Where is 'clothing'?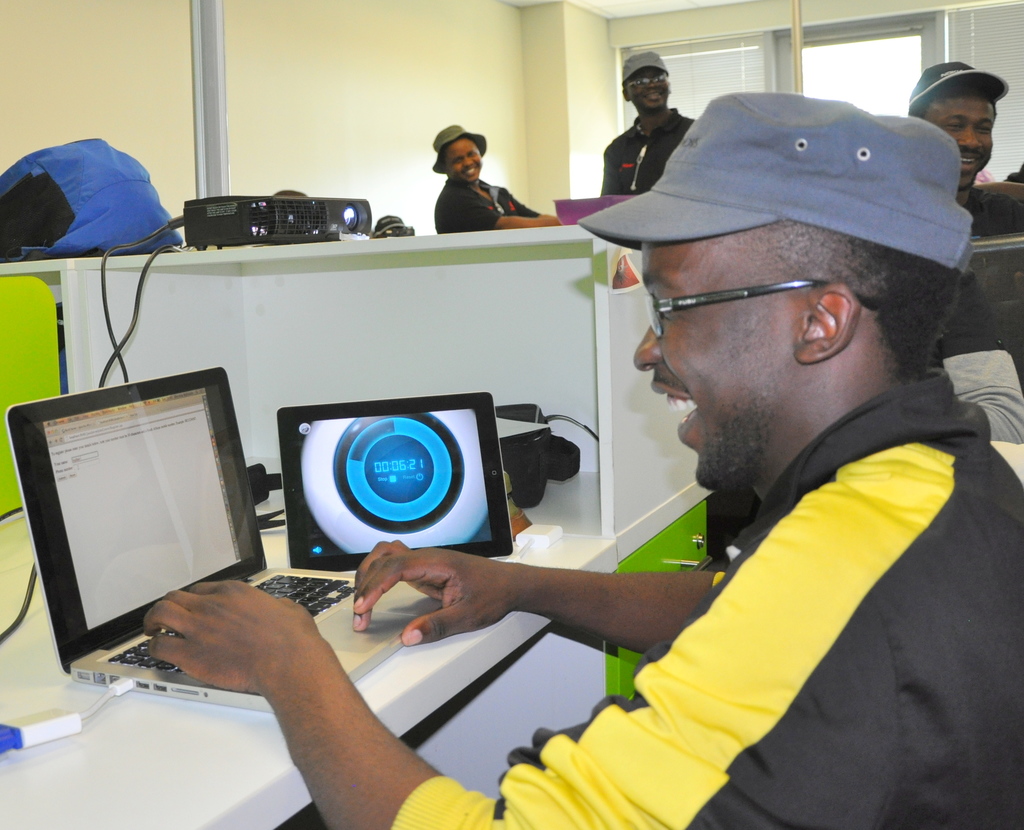
(left=390, top=362, right=1023, bottom=829).
